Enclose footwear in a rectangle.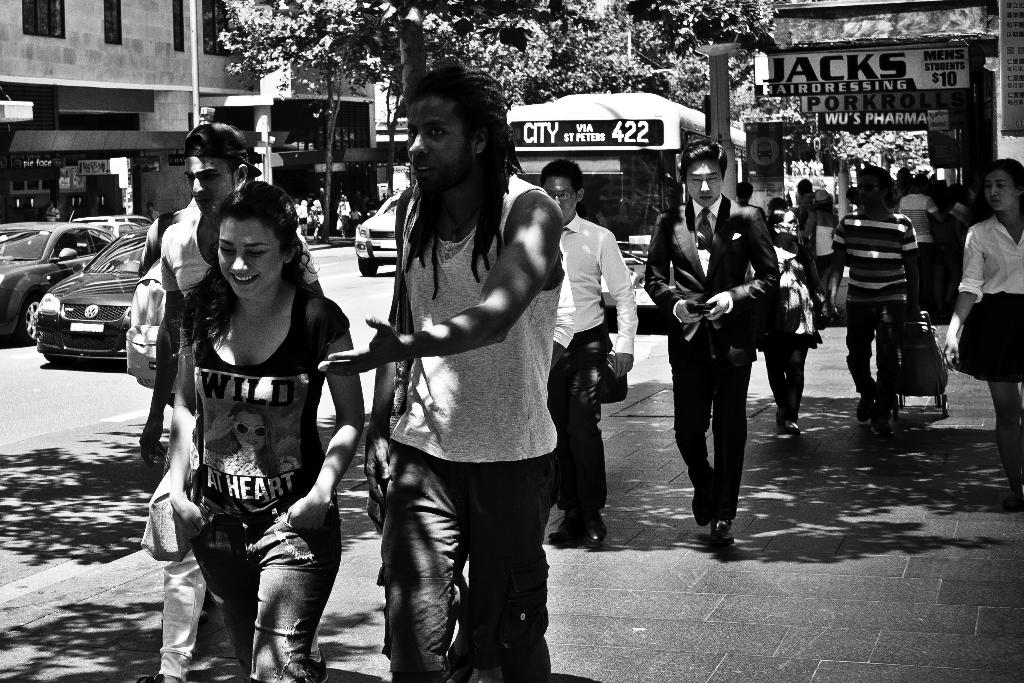
548, 513, 583, 541.
